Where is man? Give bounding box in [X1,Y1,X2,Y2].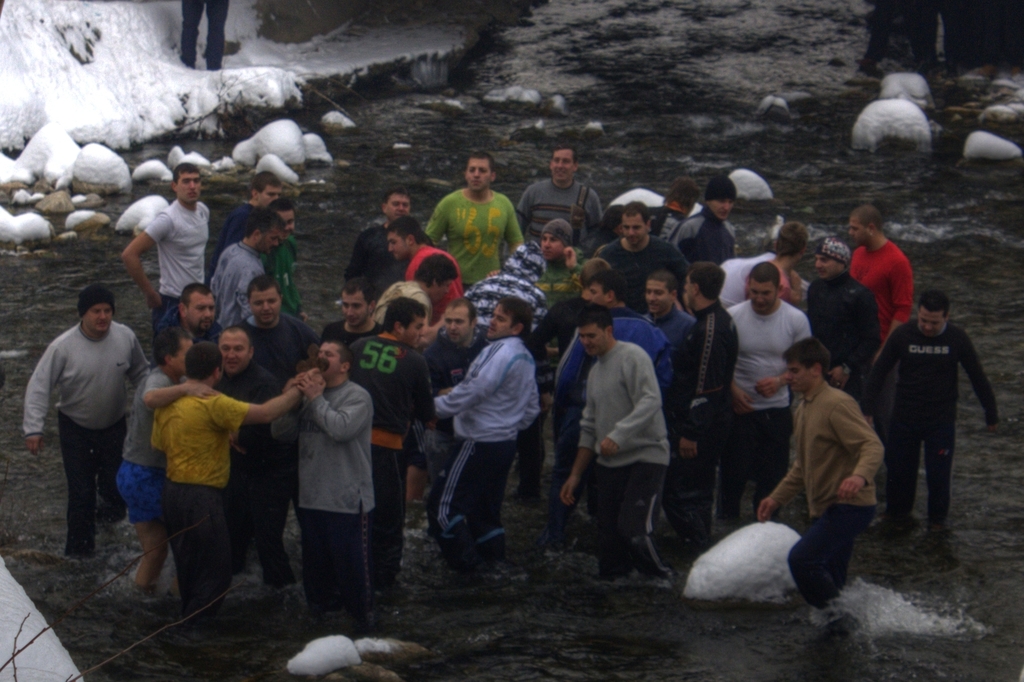
[425,151,529,292].
